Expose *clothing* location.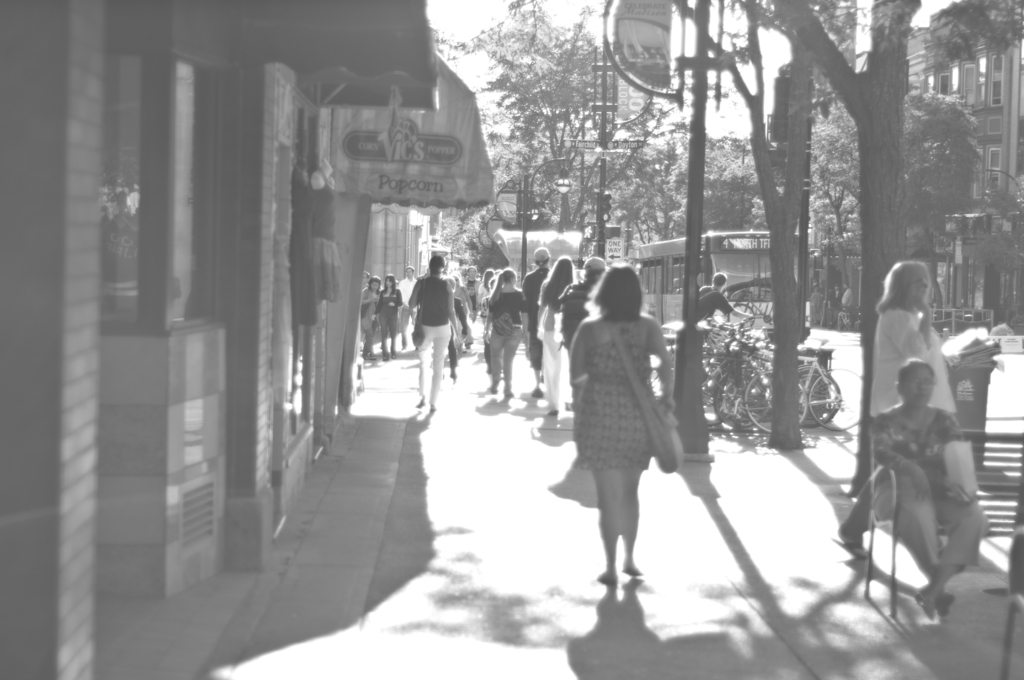
Exposed at [869, 399, 988, 569].
